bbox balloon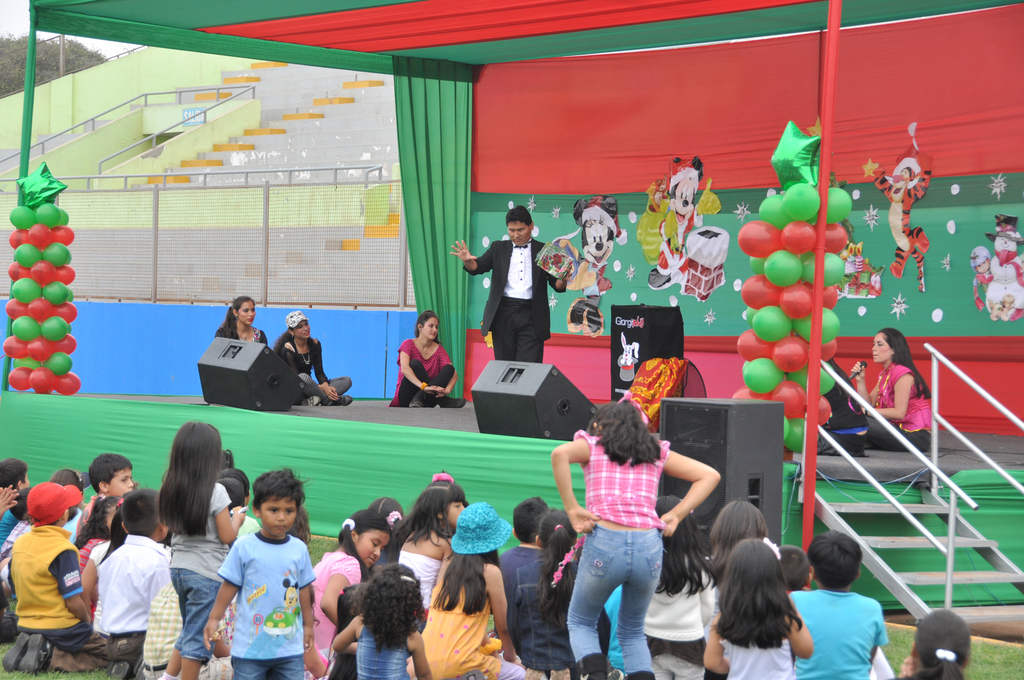
<bbox>771, 333, 808, 371</bbox>
